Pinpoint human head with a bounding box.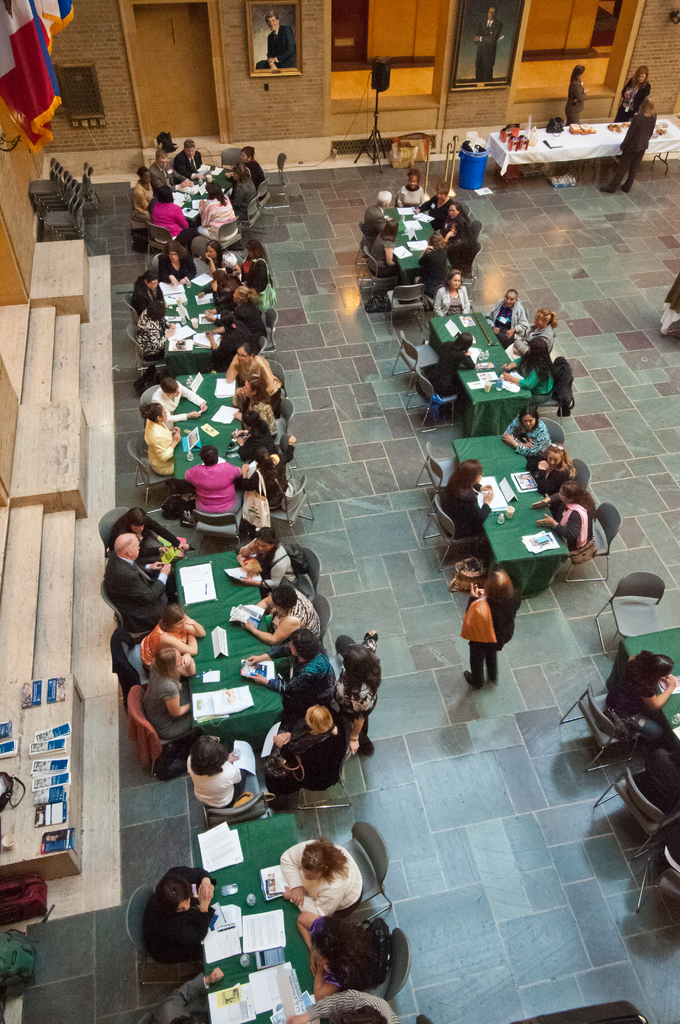
(left=219, top=309, right=234, bottom=330).
